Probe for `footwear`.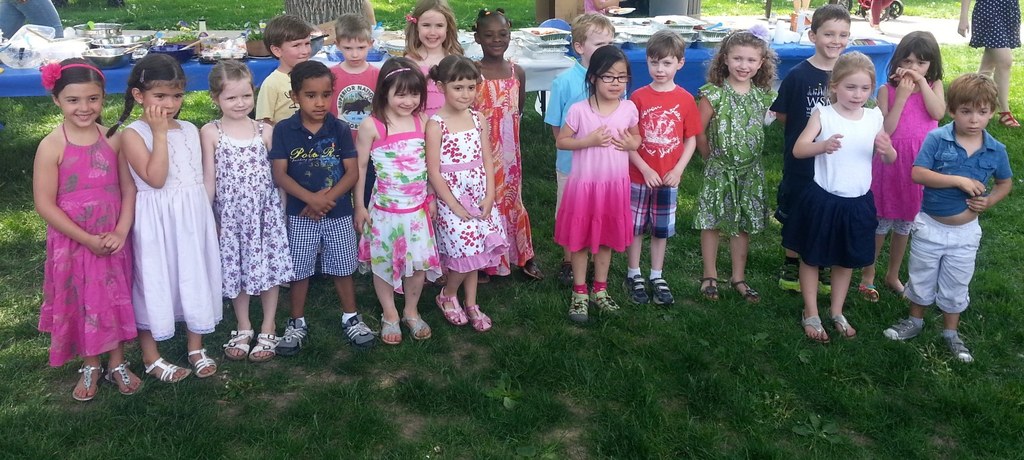
Probe result: {"left": 654, "top": 275, "right": 678, "bottom": 312}.
